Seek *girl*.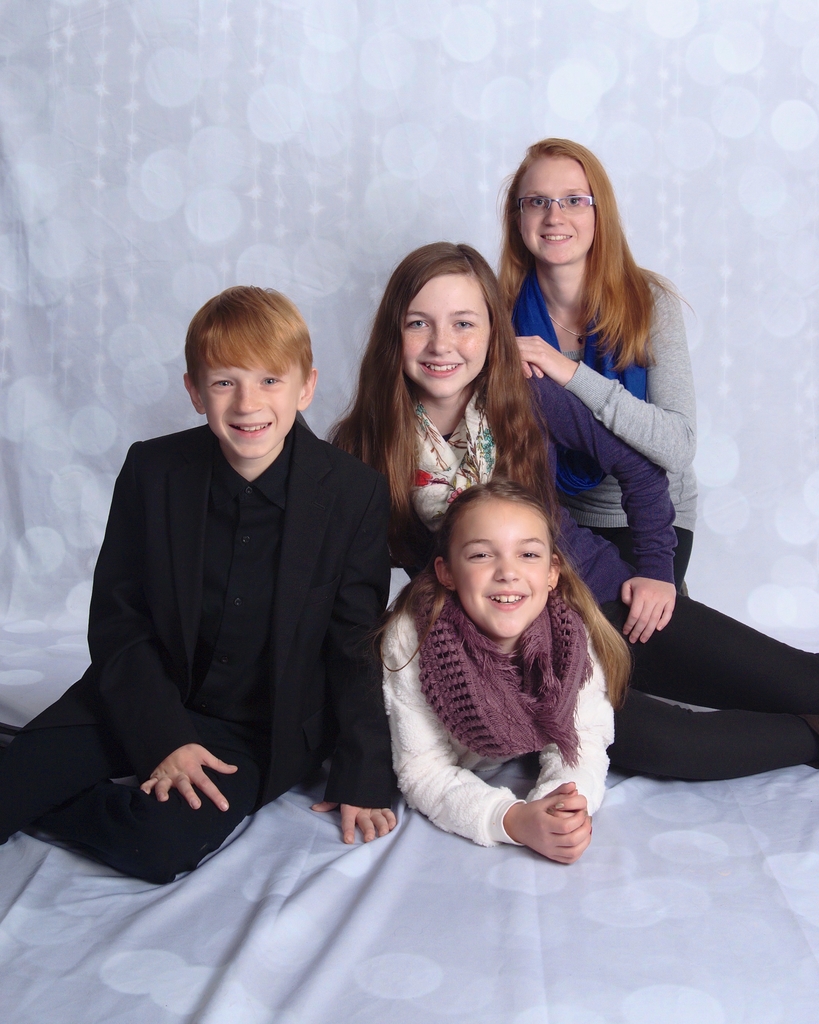
x1=497, y1=127, x2=704, y2=605.
